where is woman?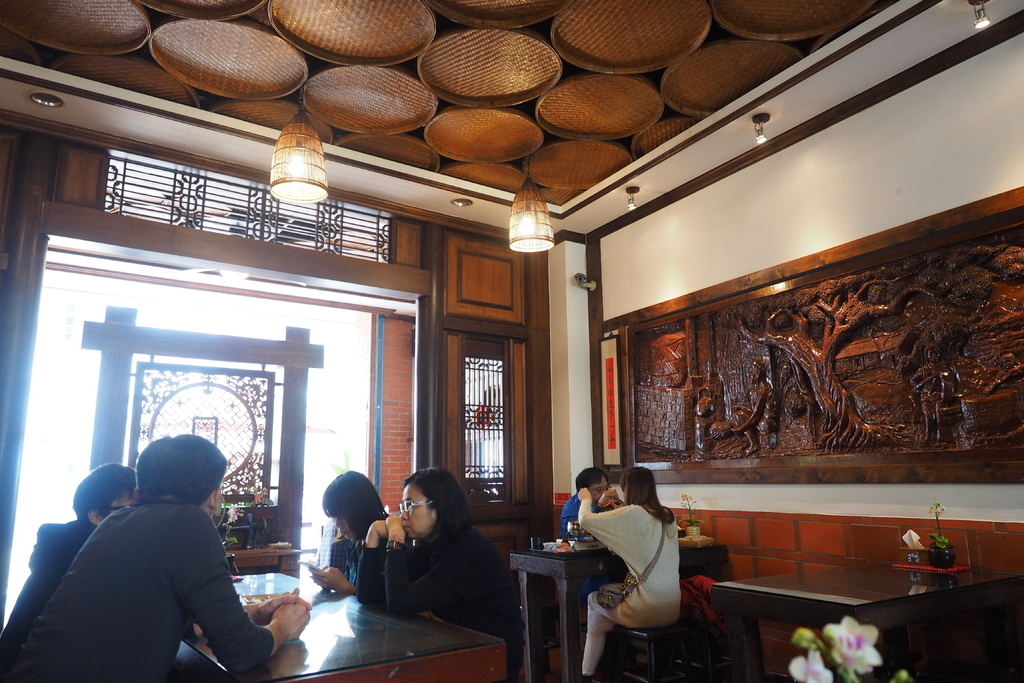
(left=356, top=463, right=516, bottom=674).
